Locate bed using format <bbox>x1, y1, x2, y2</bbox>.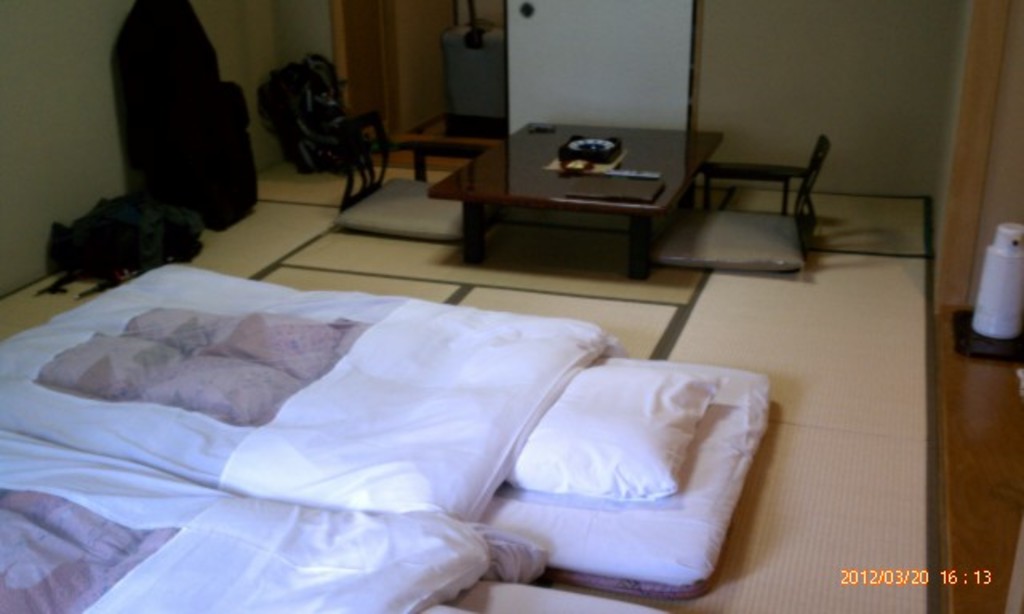
<bbox>0, 253, 776, 612</bbox>.
